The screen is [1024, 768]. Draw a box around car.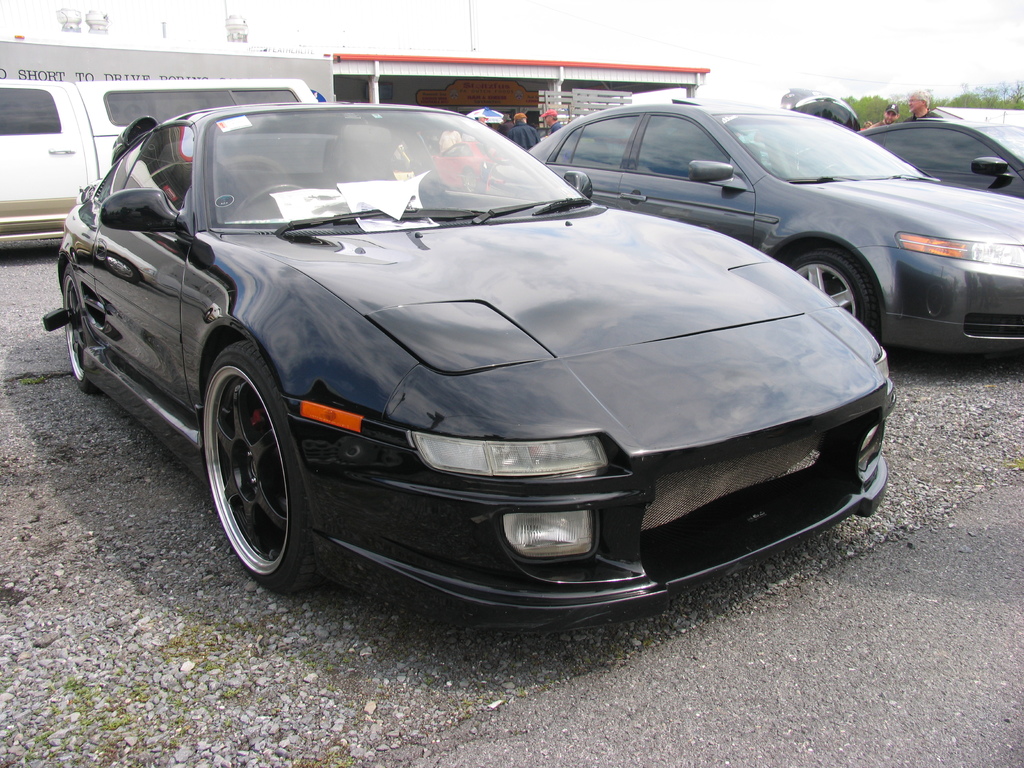
(x1=790, y1=118, x2=1023, y2=198).
